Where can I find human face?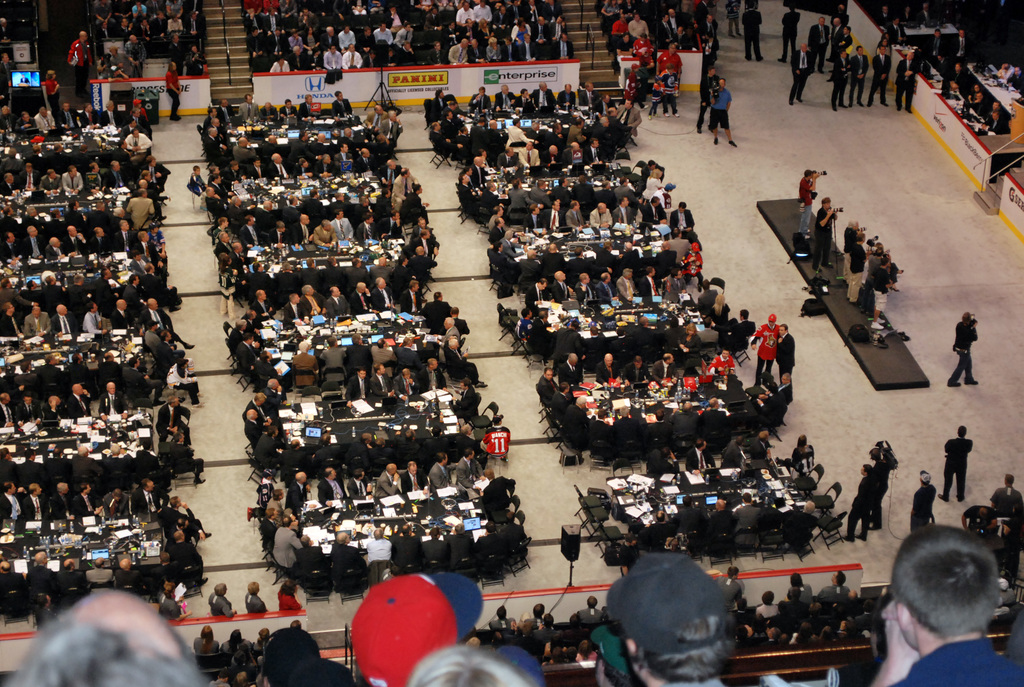
You can find it at {"left": 497, "top": 245, "right": 502, "bottom": 250}.
